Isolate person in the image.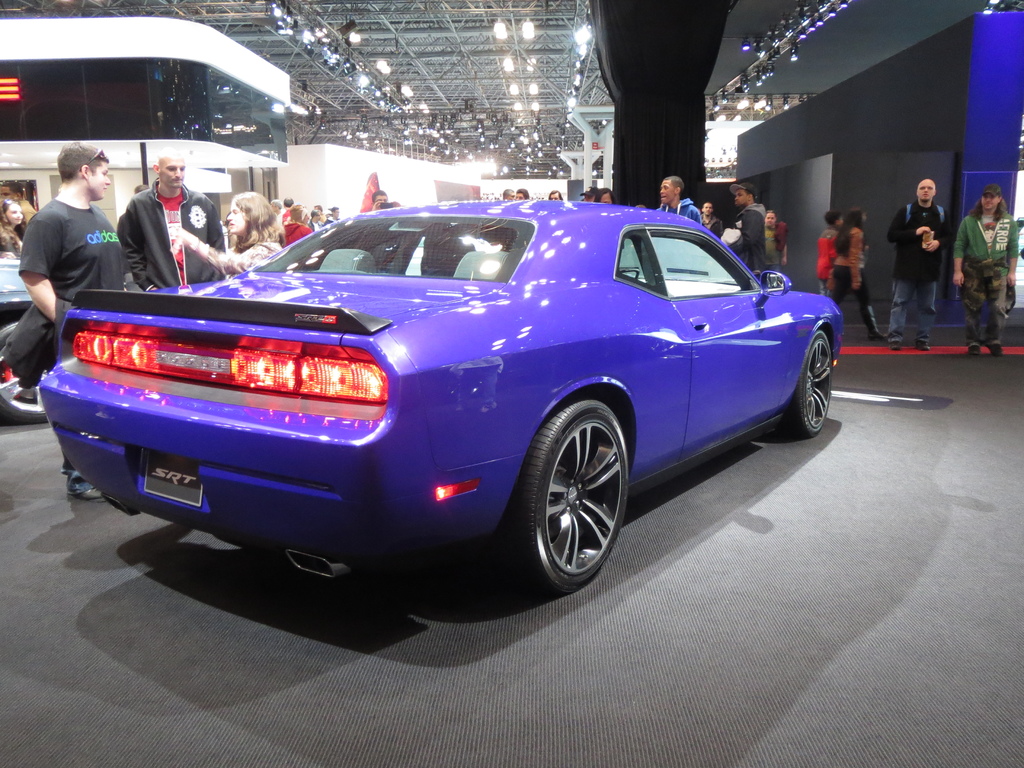
Isolated region: bbox(116, 142, 224, 294).
